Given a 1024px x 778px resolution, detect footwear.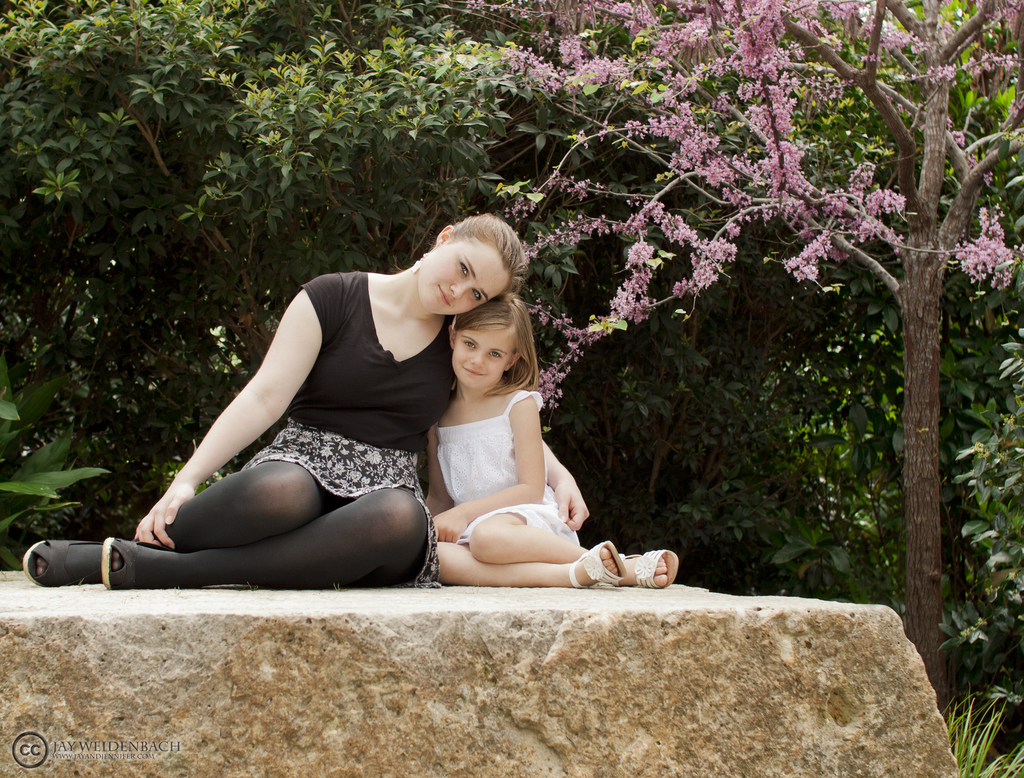
98/533/177/594.
